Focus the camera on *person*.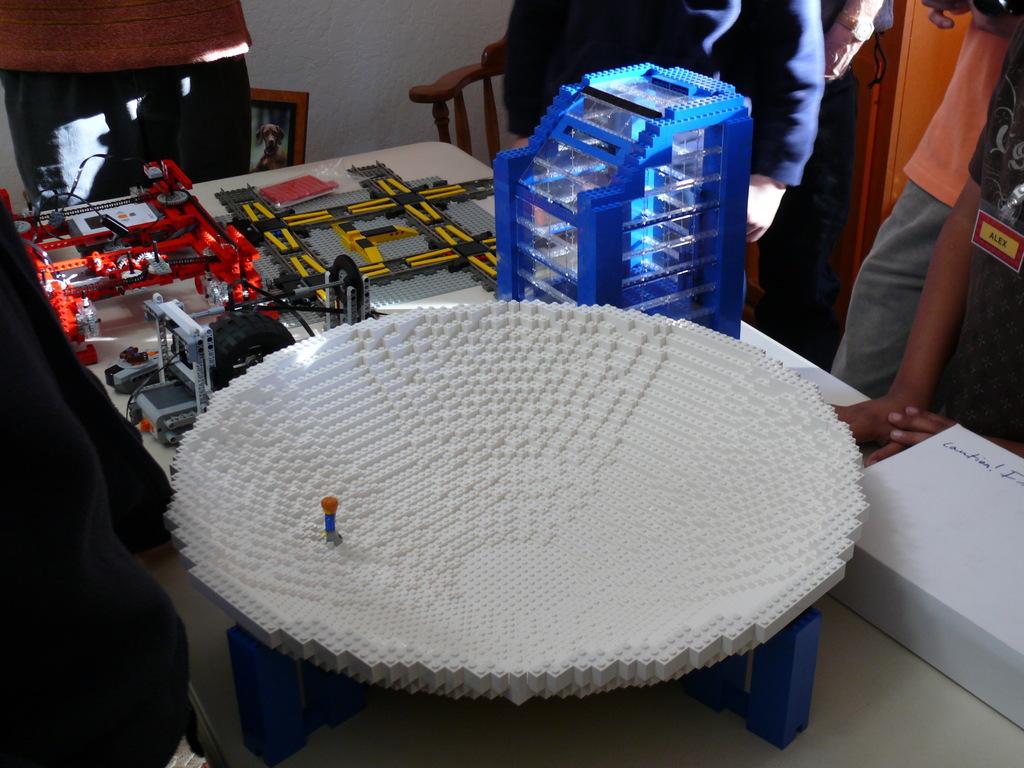
Focus region: 828 0 1023 470.
